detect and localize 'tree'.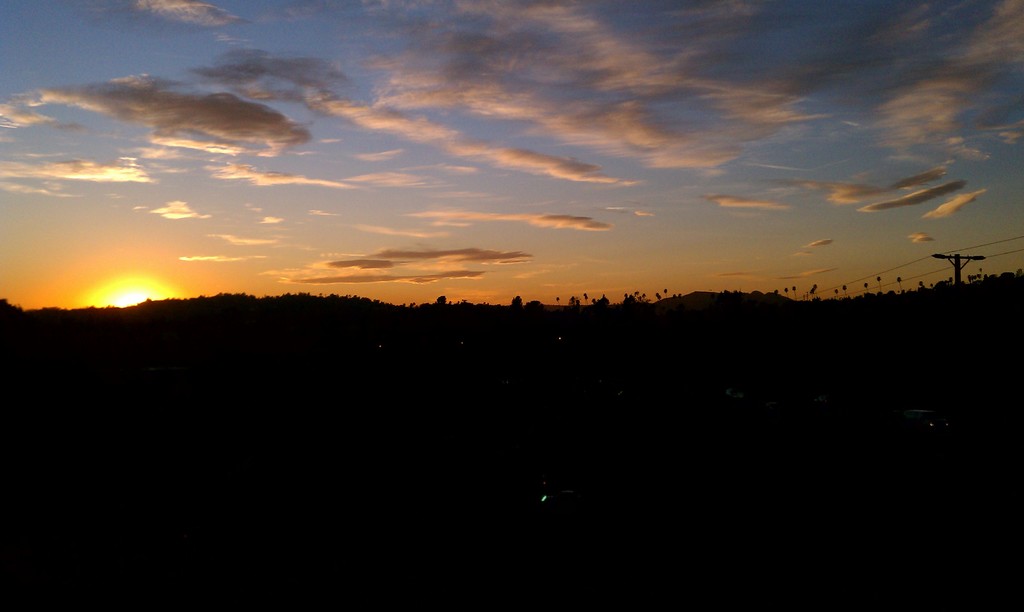
Localized at <box>656,294,660,299</box>.
